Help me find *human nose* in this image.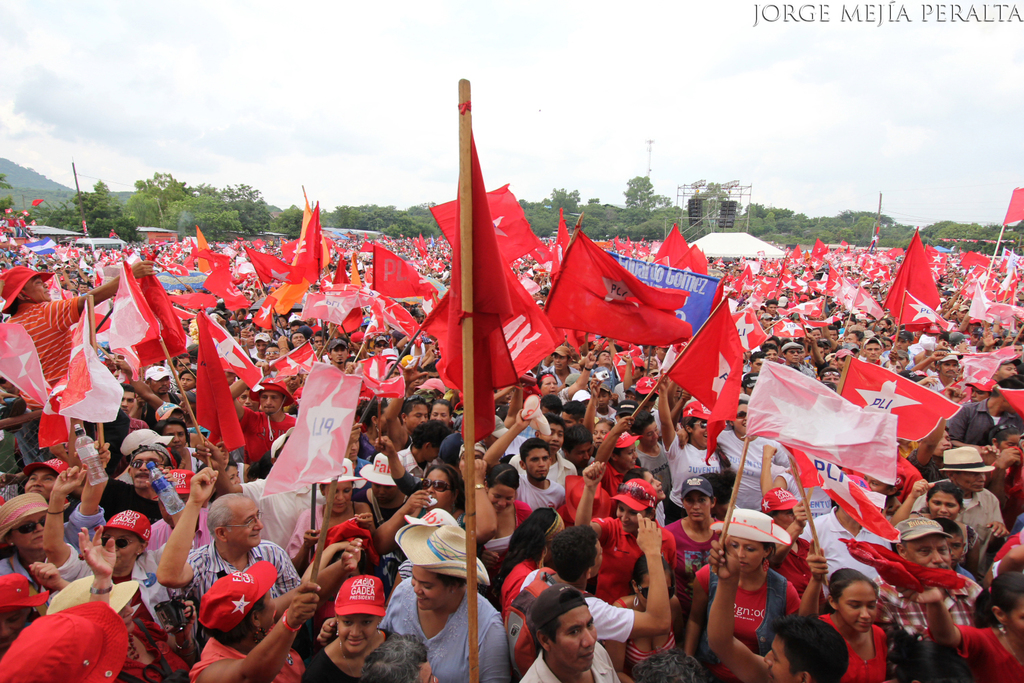
Found it: region(351, 625, 358, 633).
